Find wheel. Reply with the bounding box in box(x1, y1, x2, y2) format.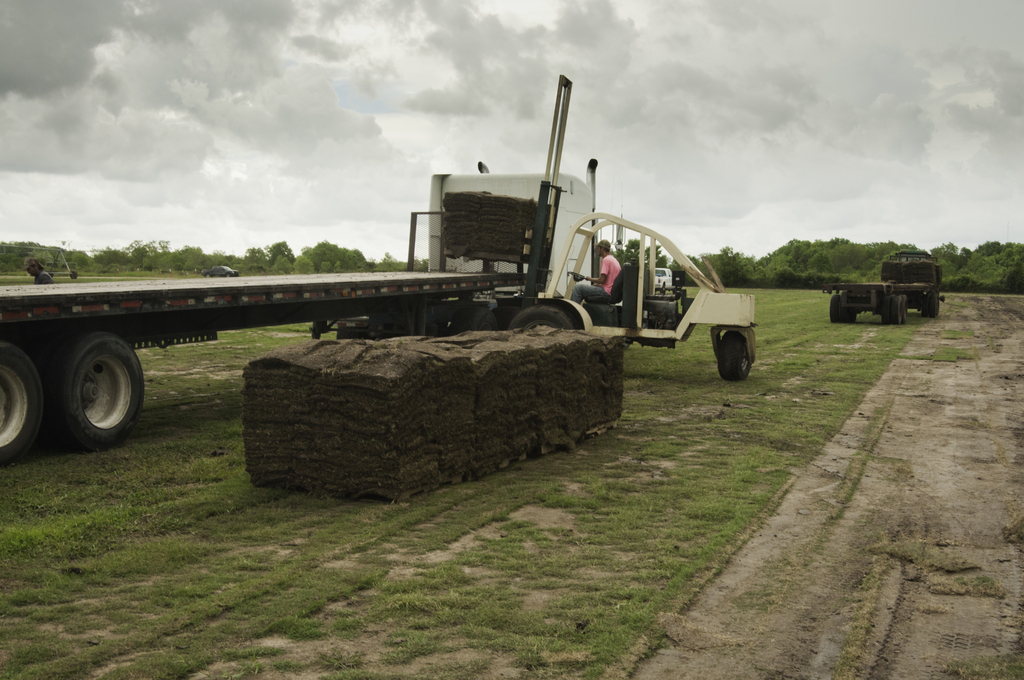
box(920, 291, 927, 319).
